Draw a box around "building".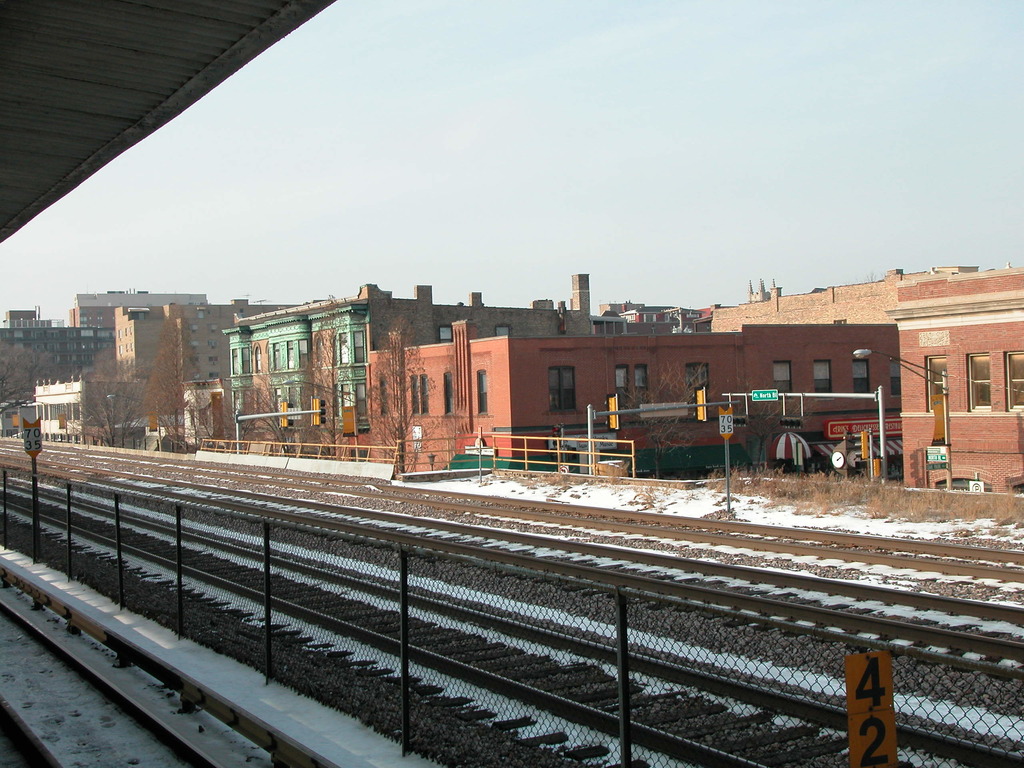
[35,381,134,451].
